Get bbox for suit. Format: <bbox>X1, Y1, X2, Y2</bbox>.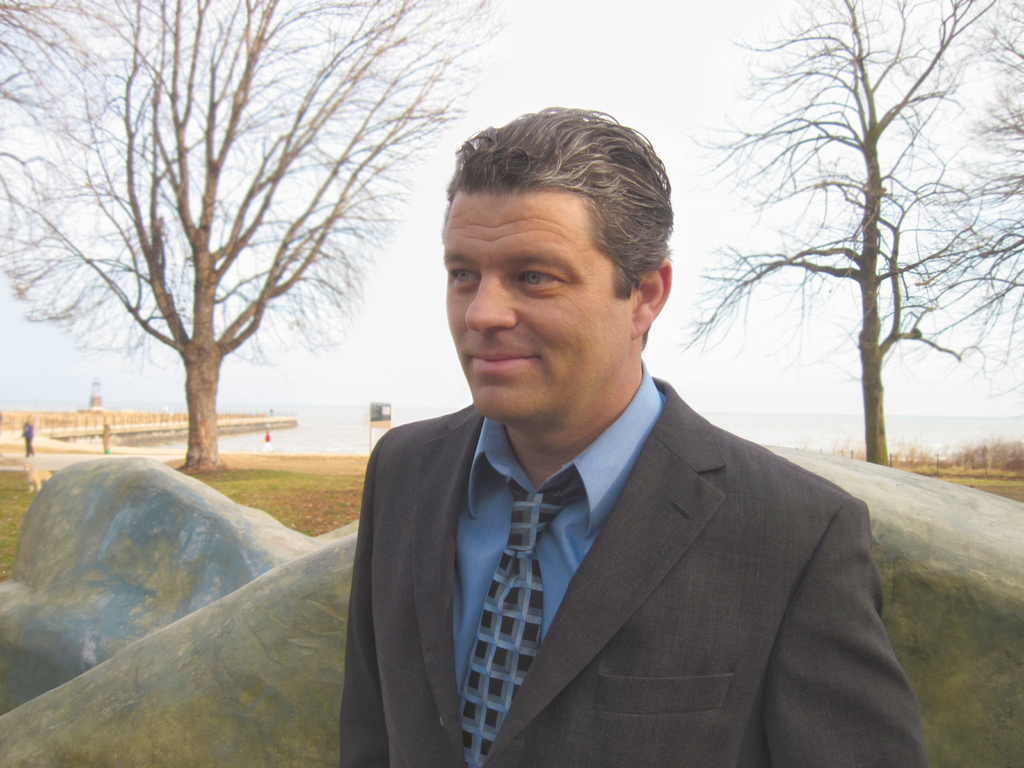
<bbox>343, 353, 932, 767</bbox>.
